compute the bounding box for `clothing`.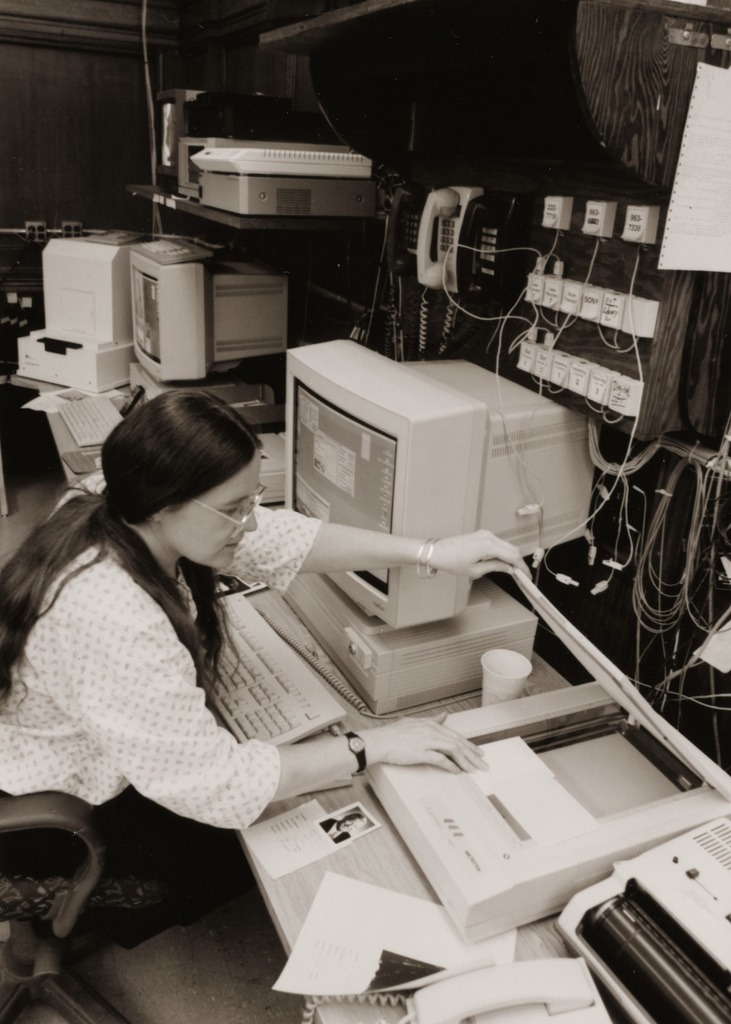
x1=0, y1=470, x2=321, y2=947.
